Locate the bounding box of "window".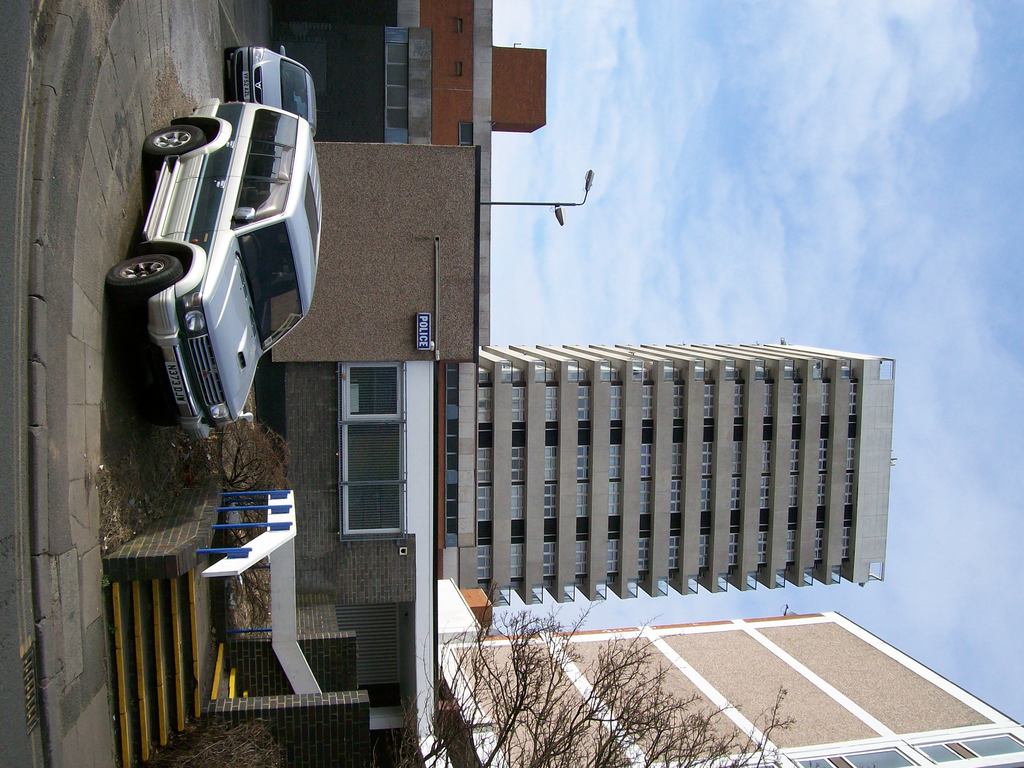
Bounding box: rect(338, 365, 405, 538).
